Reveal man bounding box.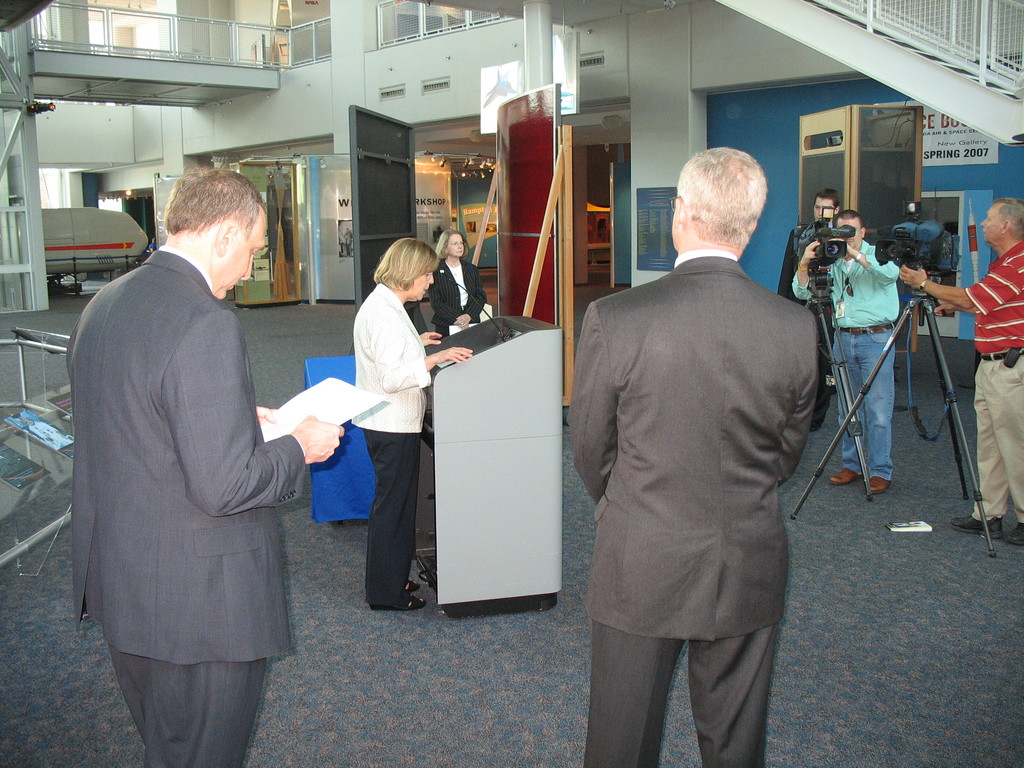
Revealed: BBox(64, 164, 344, 767).
